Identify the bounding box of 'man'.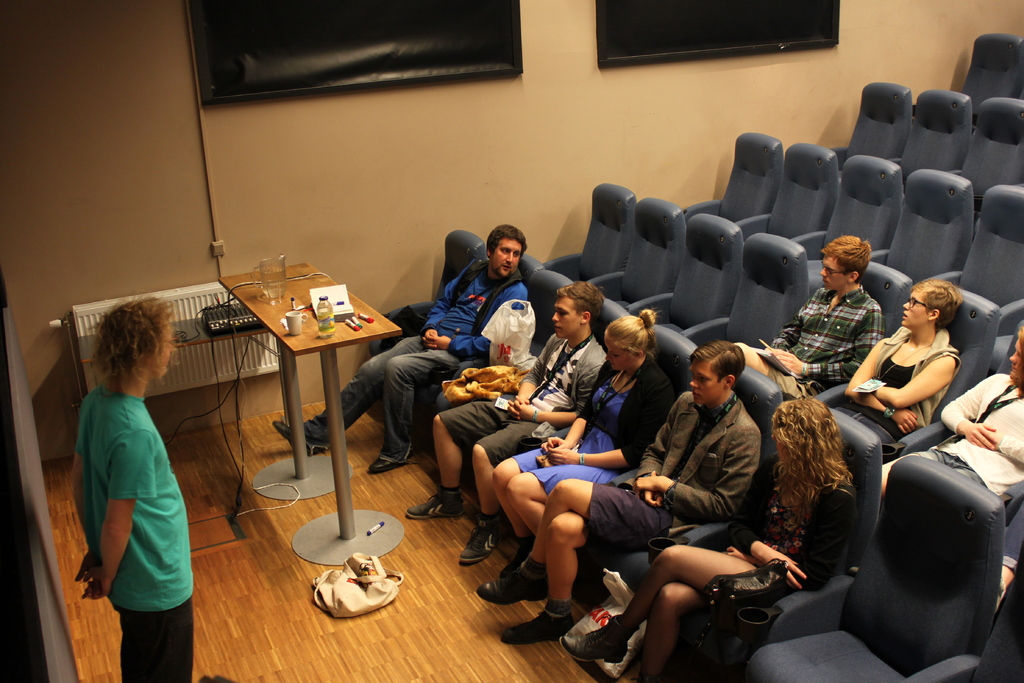
pyautogui.locateOnScreen(468, 341, 765, 645).
